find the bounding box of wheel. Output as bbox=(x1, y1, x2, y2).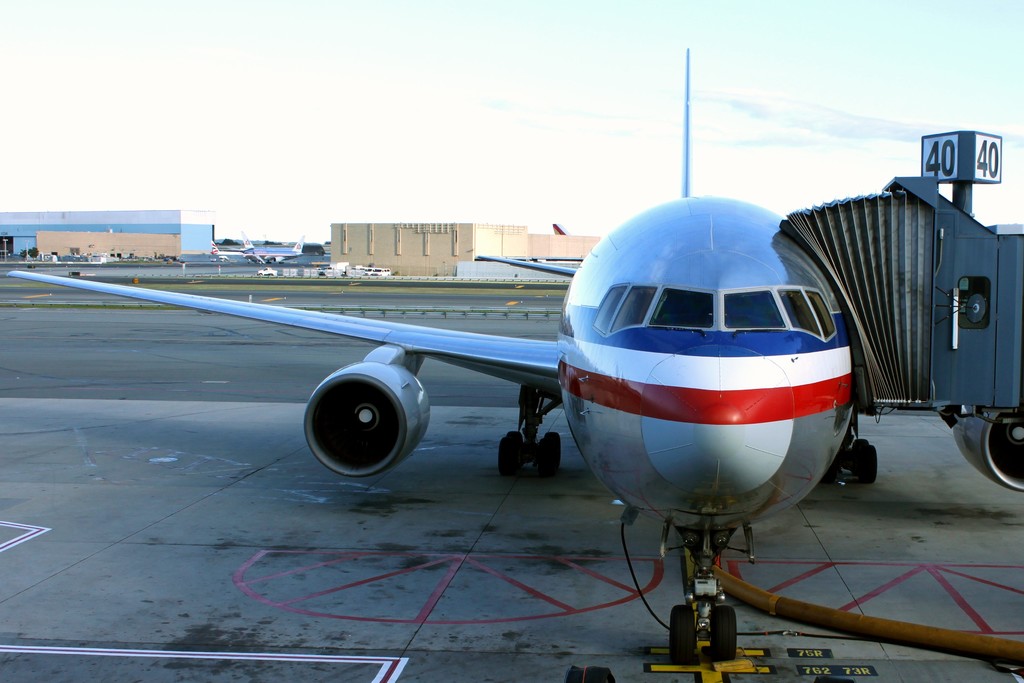
bbox=(707, 604, 733, 657).
